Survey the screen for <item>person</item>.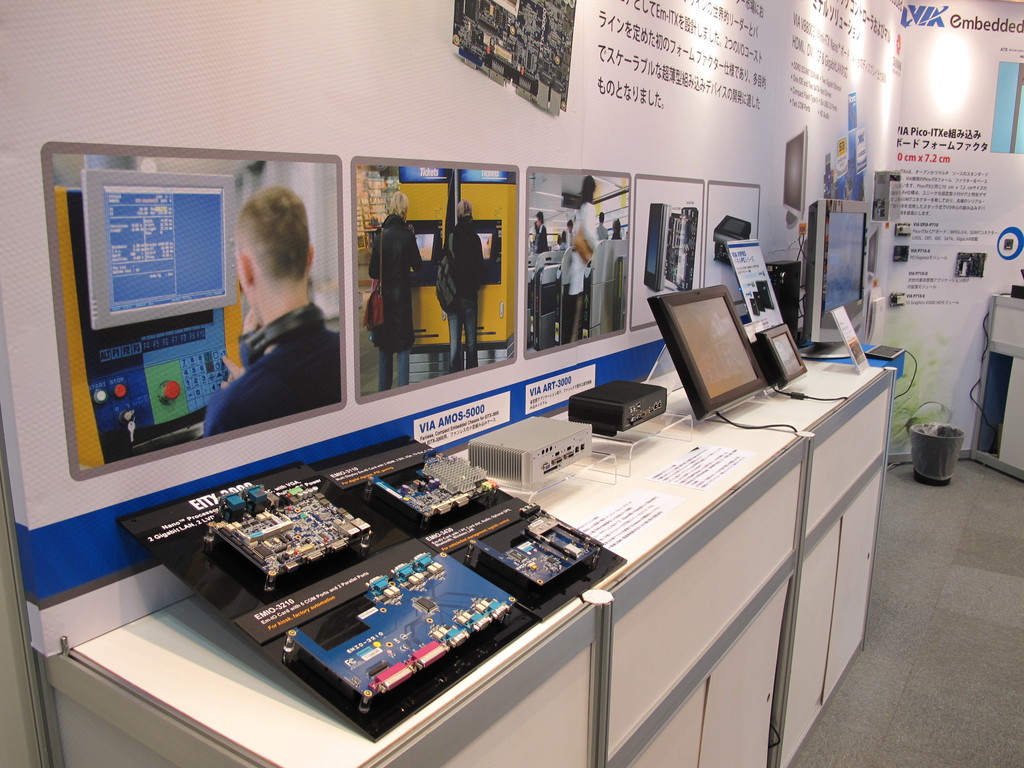
Survey found: <box>367,191,425,392</box>.
